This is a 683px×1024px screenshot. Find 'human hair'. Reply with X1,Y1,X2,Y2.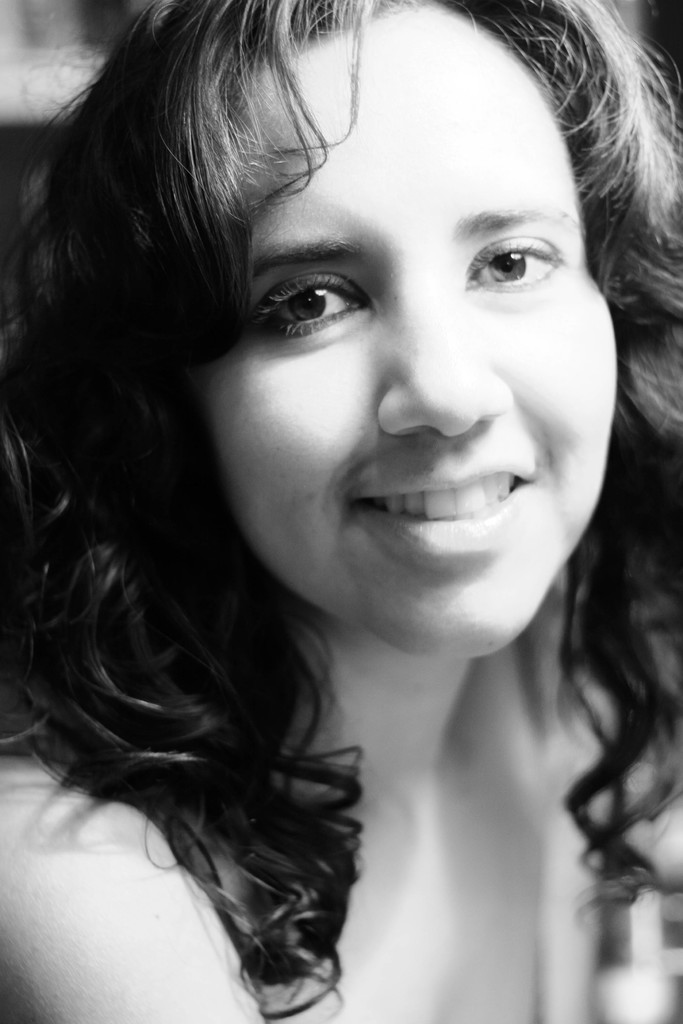
0,0,661,893.
